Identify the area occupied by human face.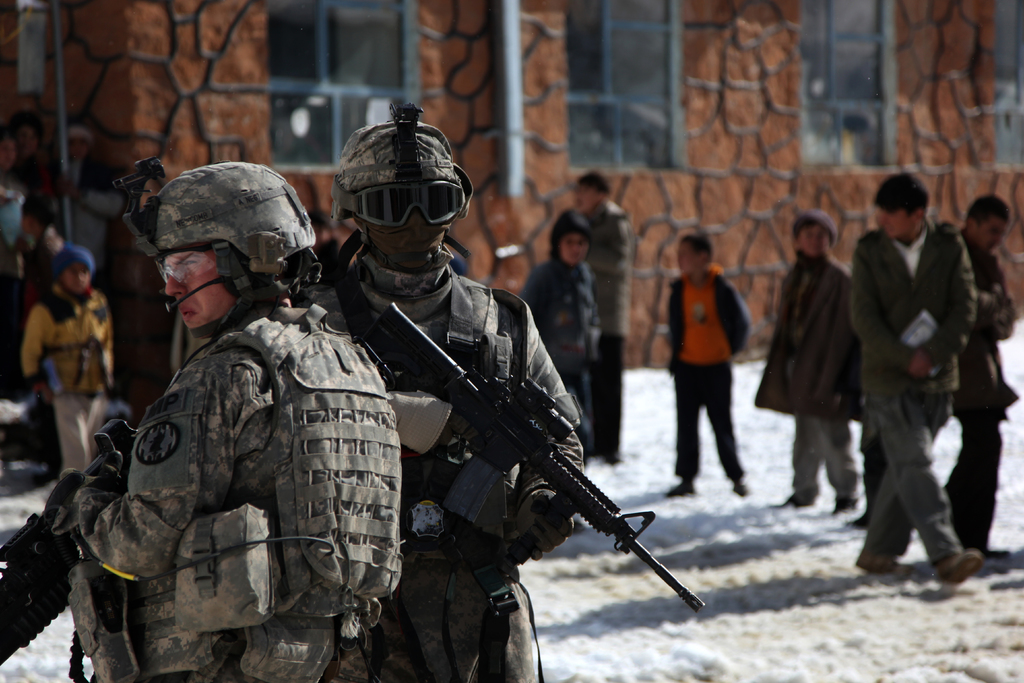
Area: box(799, 226, 830, 254).
